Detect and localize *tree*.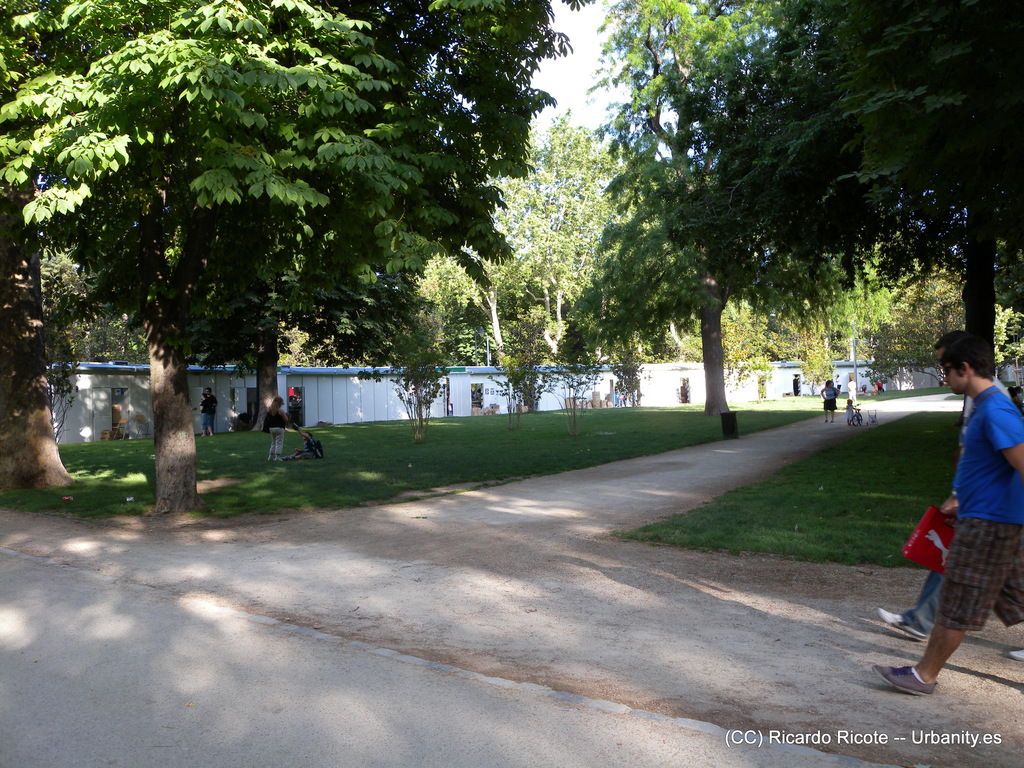
Localized at x1=0, y1=0, x2=294, y2=495.
